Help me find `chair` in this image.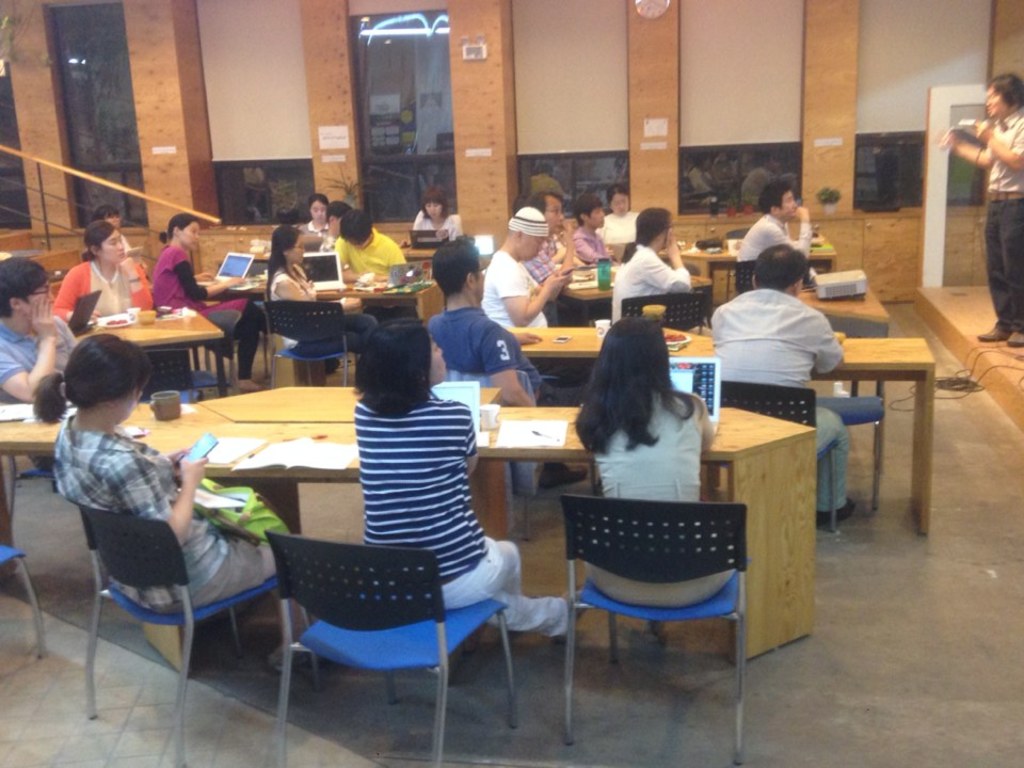
Found it: <box>708,374,833,533</box>.
